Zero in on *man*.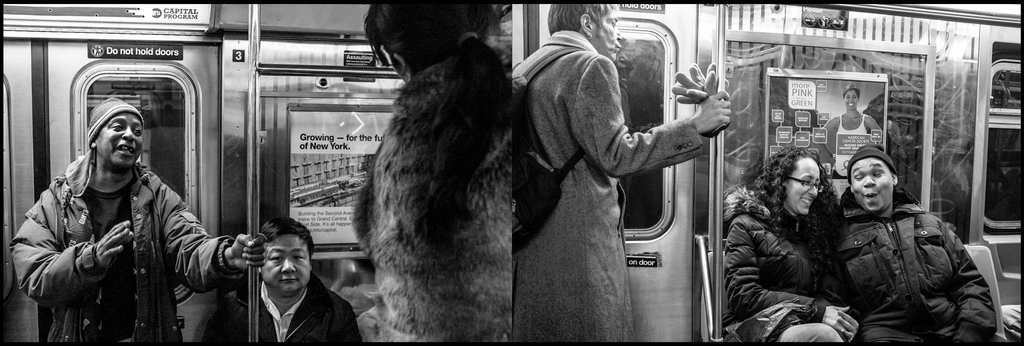
Zeroed in: left=827, top=144, right=1000, bottom=345.
